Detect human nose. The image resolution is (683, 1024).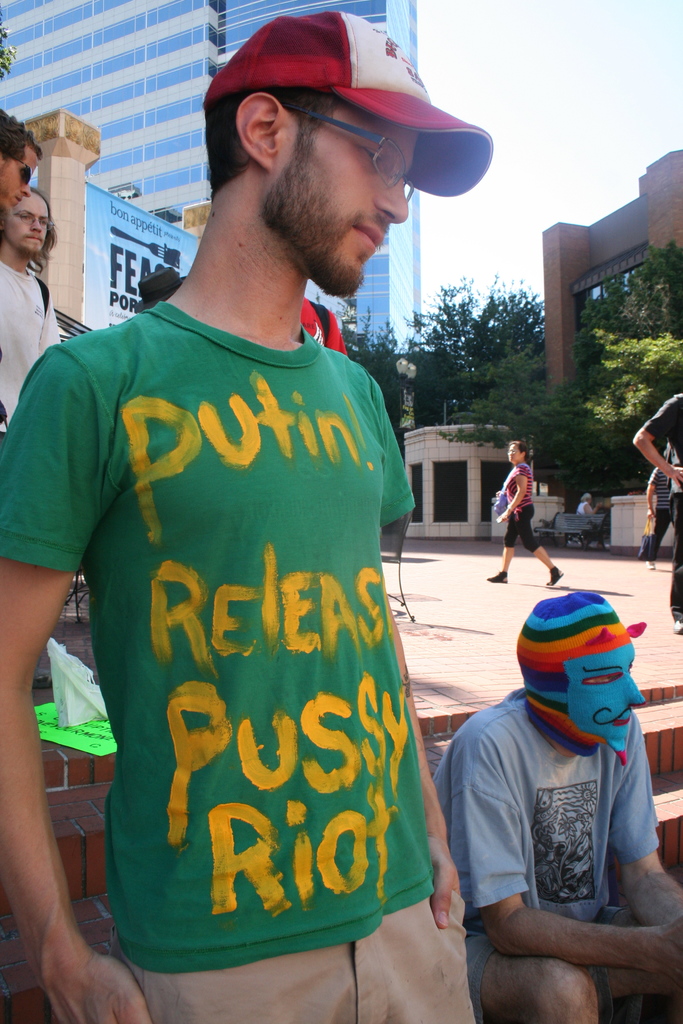
region(26, 218, 41, 228).
